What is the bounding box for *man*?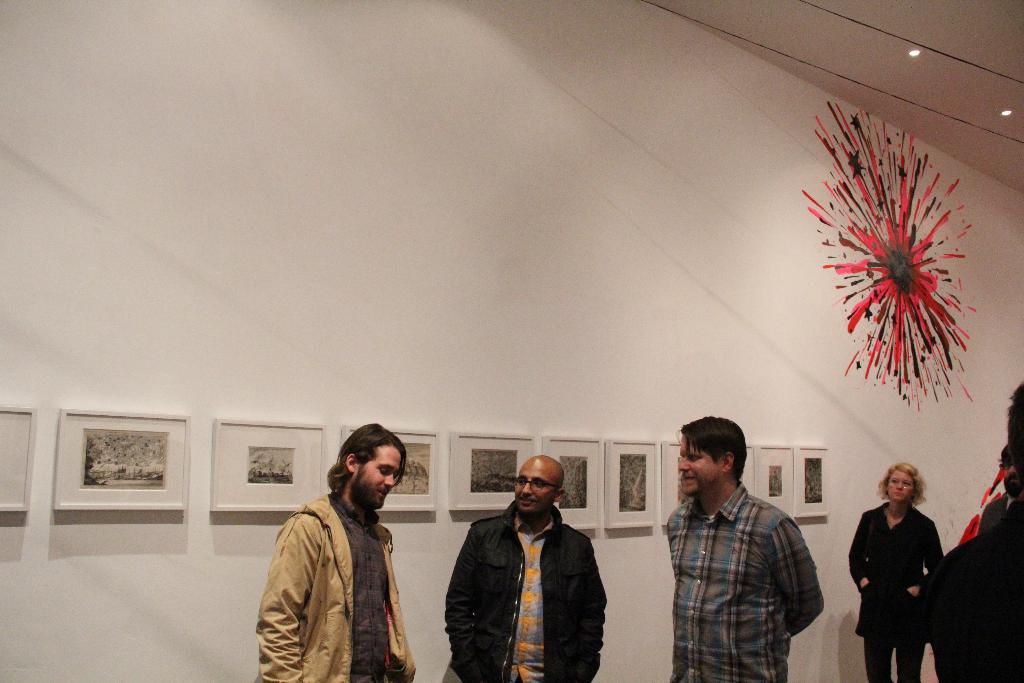
x1=244 y1=409 x2=427 y2=682.
